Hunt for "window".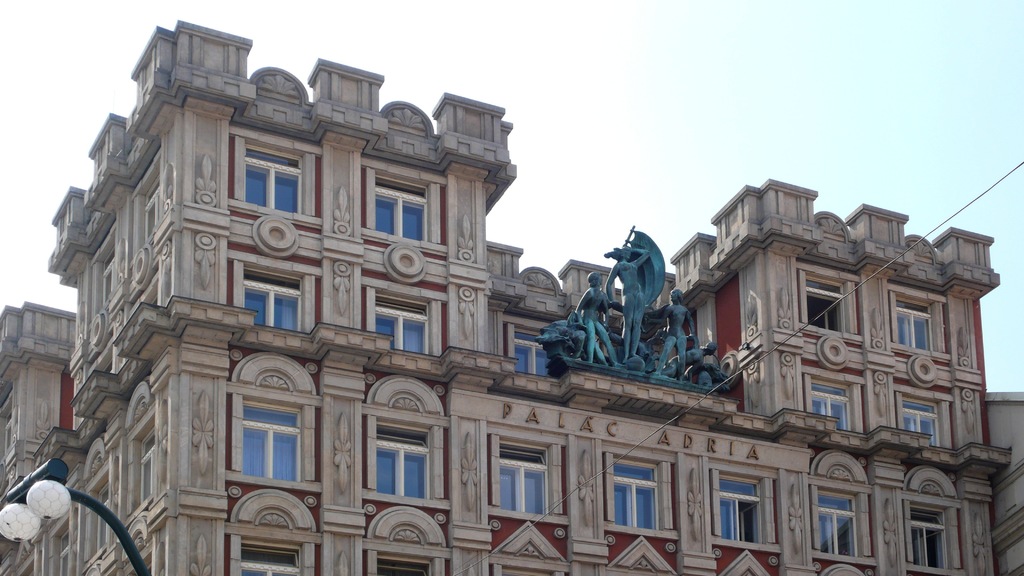
Hunted down at BBox(507, 335, 561, 380).
